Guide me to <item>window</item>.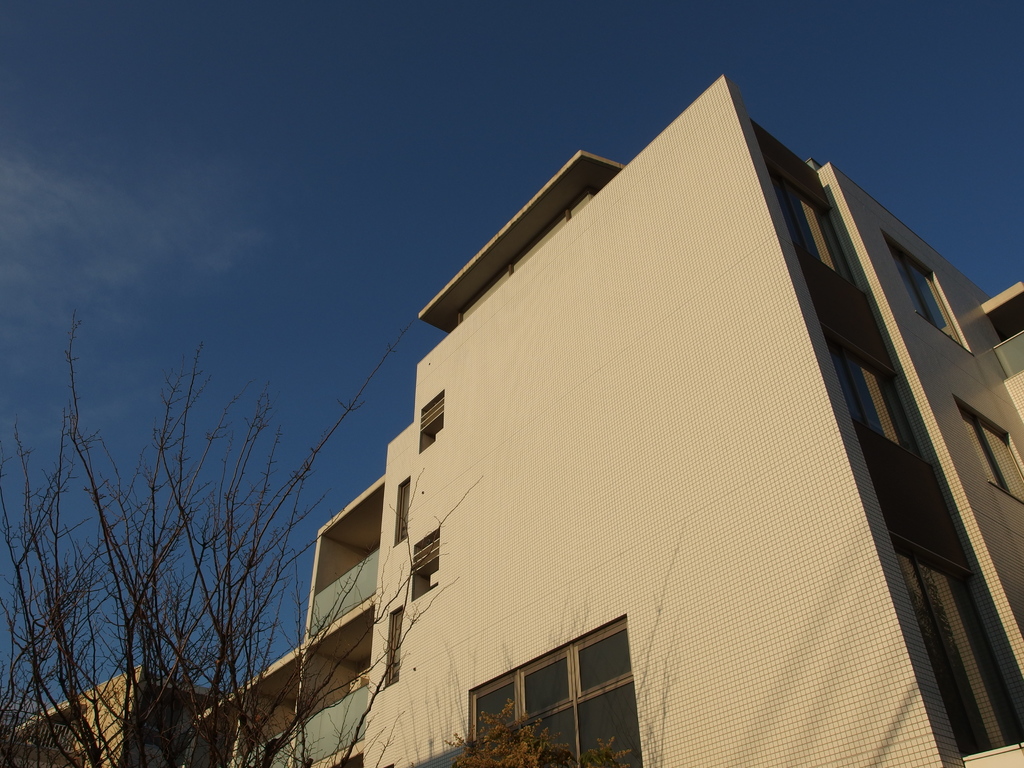
Guidance: [765, 163, 865, 288].
